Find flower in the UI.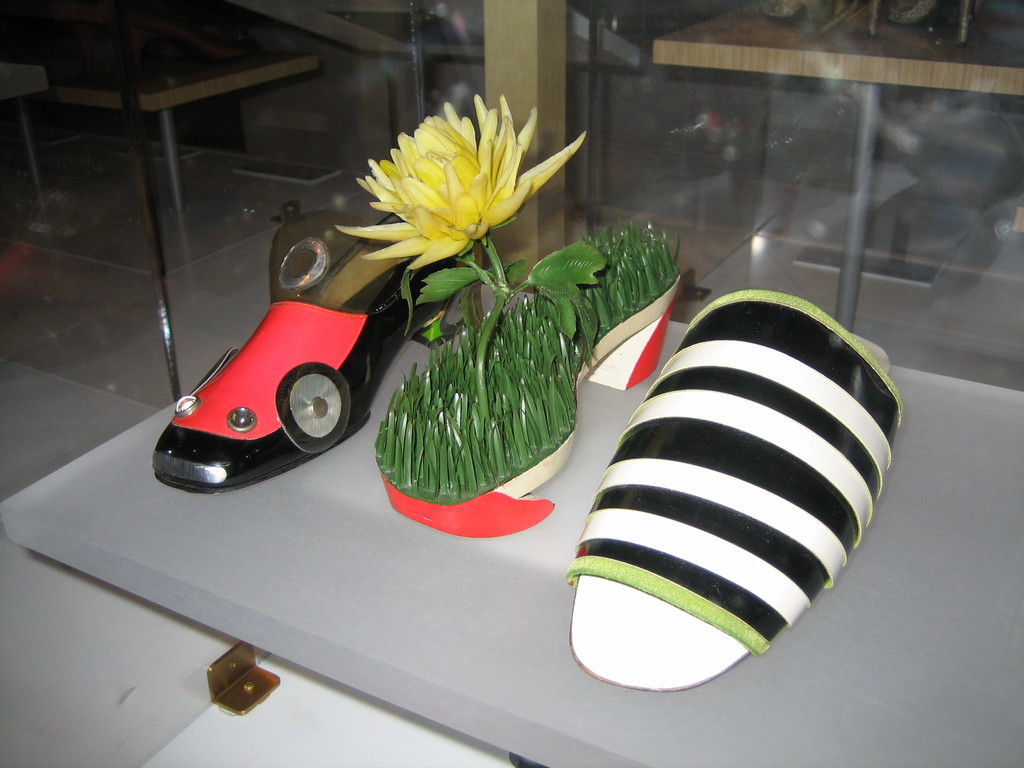
UI element at x1=323 y1=100 x2=585 y2=267.
